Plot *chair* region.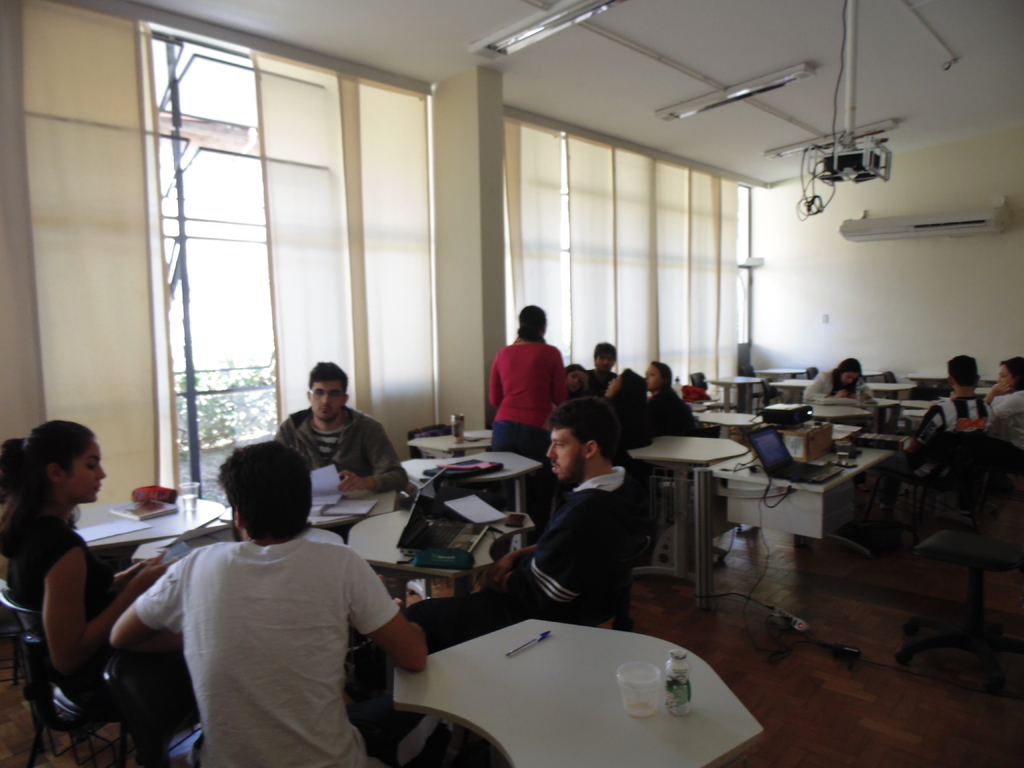
Plotted at box(887, 431, 982, 540).
